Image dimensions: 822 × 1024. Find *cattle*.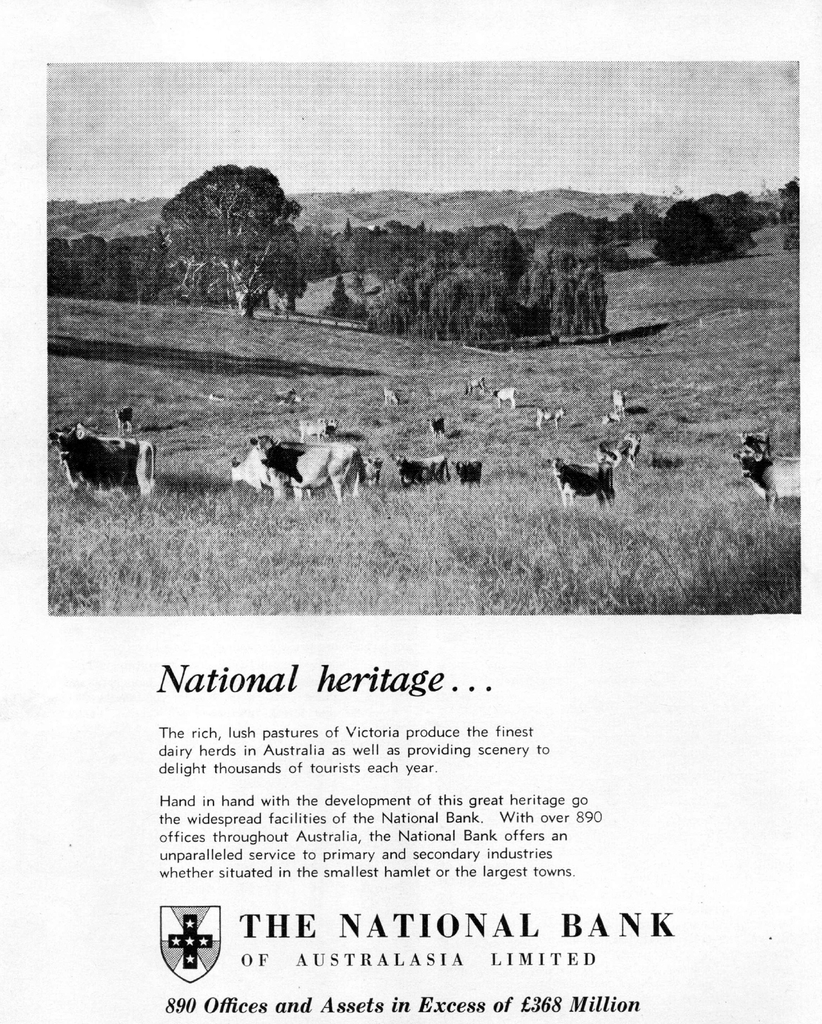
[491, 386, 518, 409].
